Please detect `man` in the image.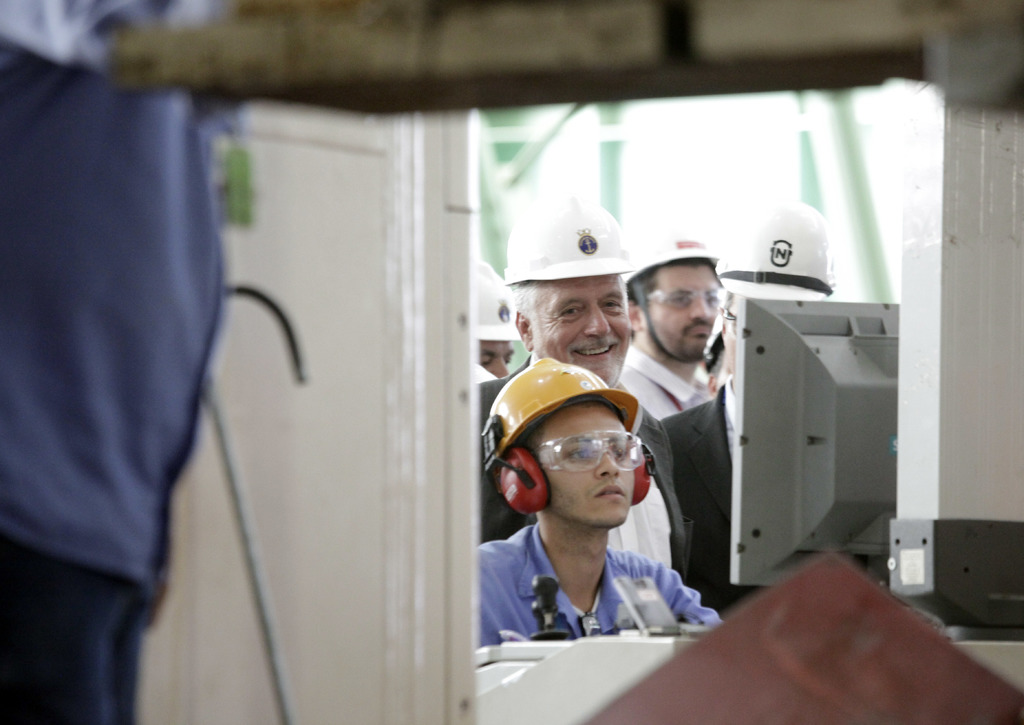
bbox=[664, 204, 836, 614].
